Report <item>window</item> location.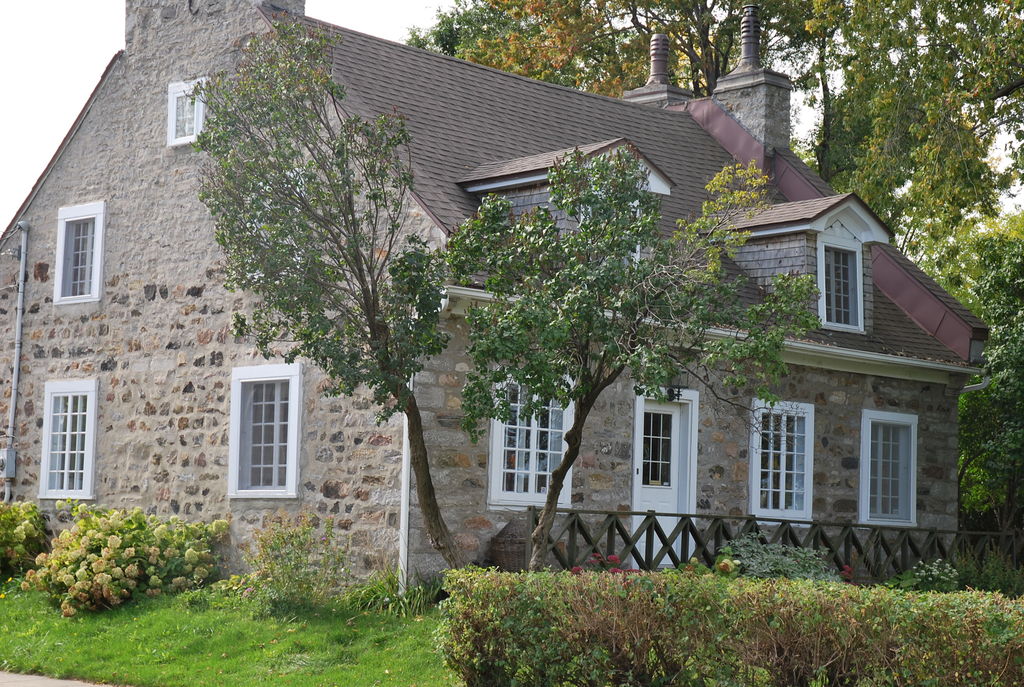
Report: {"x1": 751, "y1": 416, "x2": 804, "y2": 509}.
